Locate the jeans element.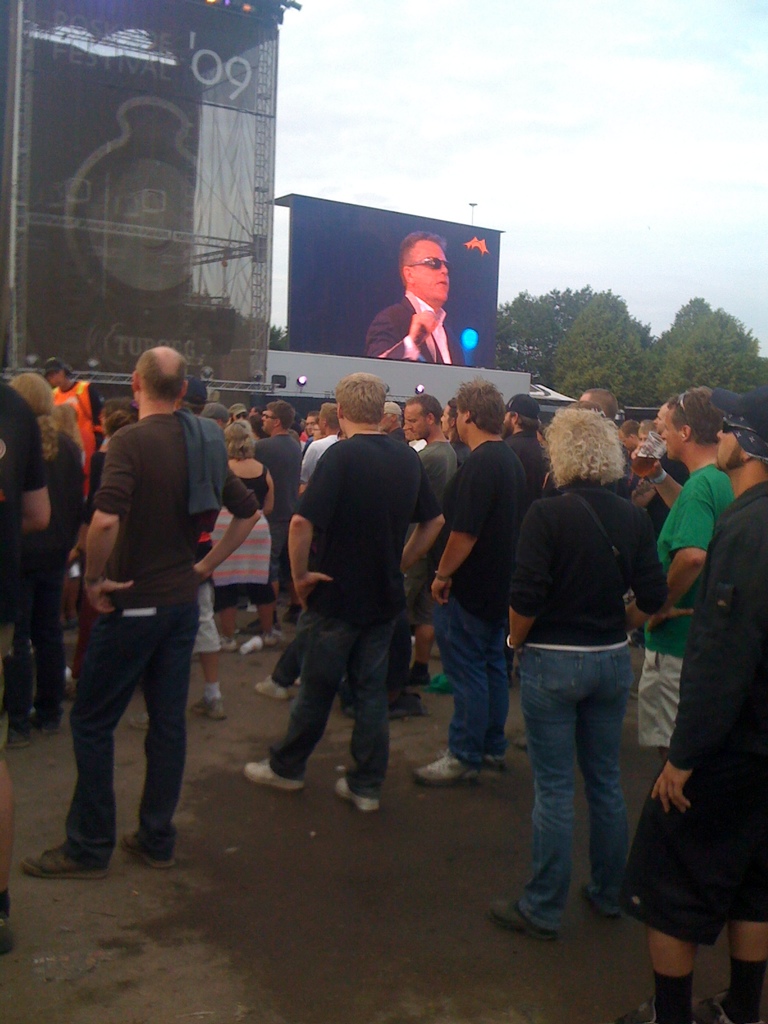
Element bbox: {"x1": 260, "y1": 614, "x2": 411, "y2": 802}.
